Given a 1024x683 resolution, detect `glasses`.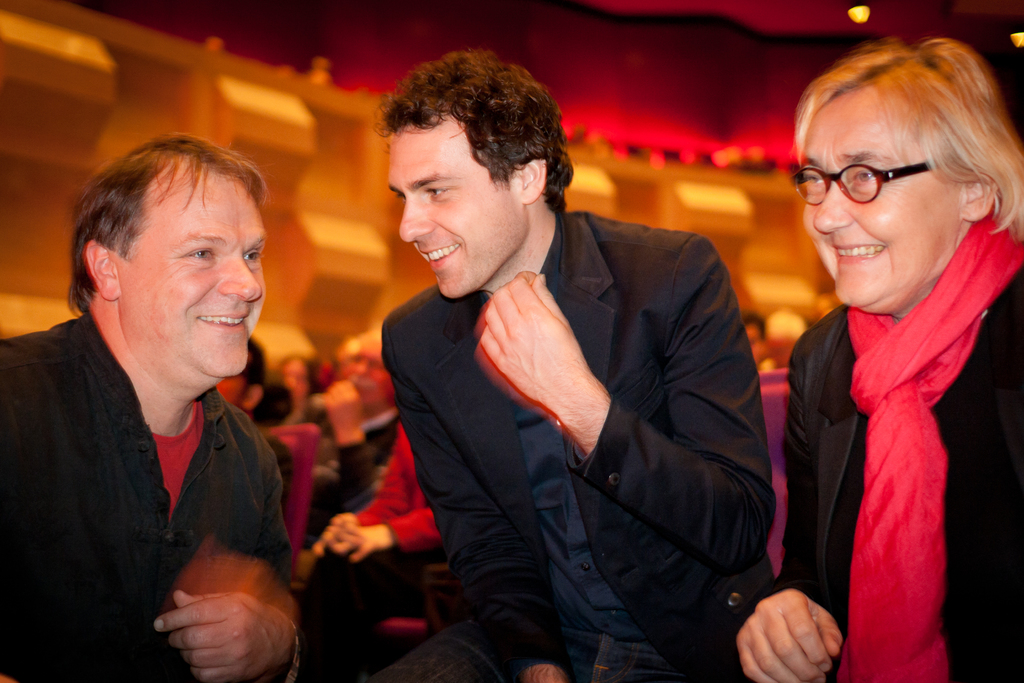
x1=791 y1=162 x2=932 y2=207.
